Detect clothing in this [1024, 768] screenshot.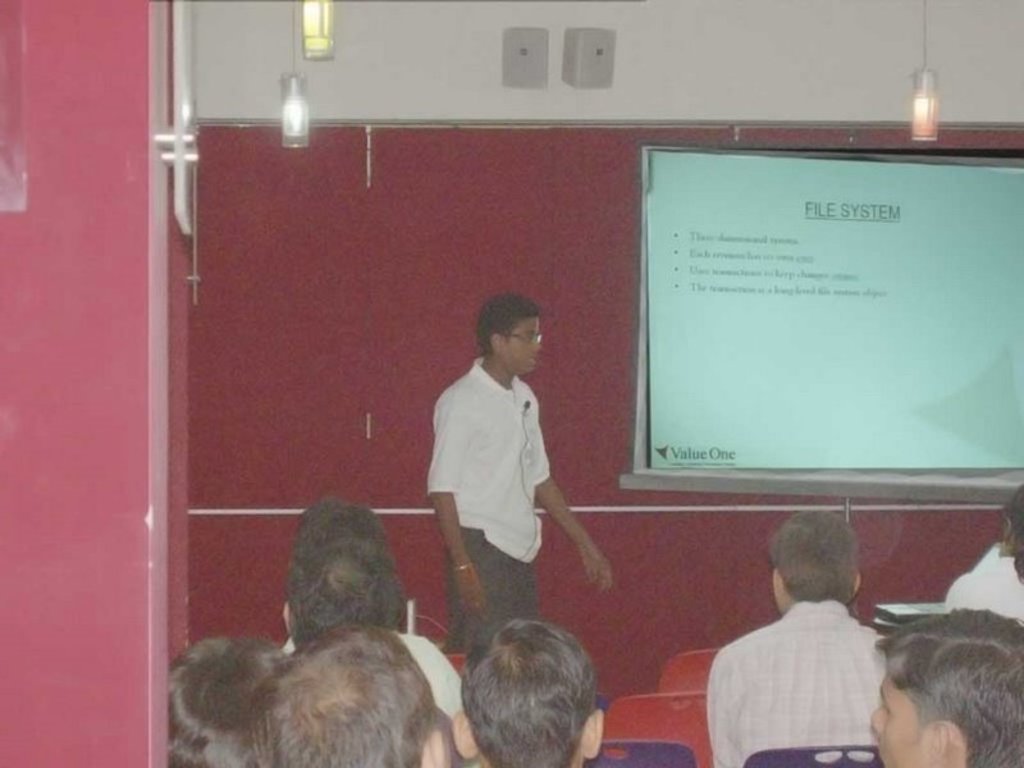
Detection: Rect(274, 627, 463, 718).
